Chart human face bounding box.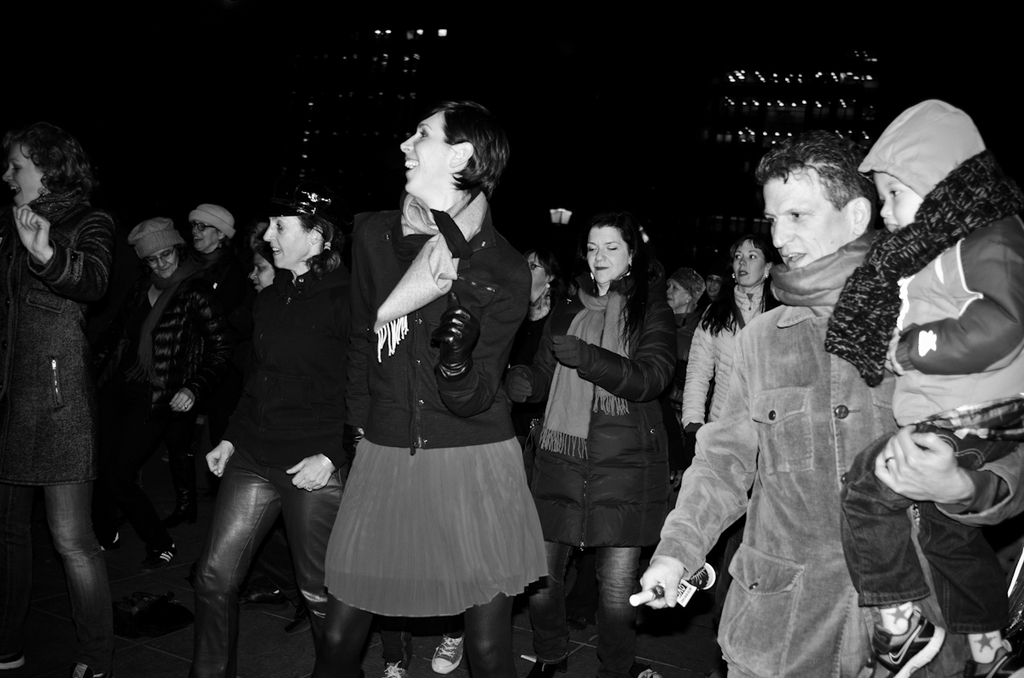
Charted: 664,276,688,308.
